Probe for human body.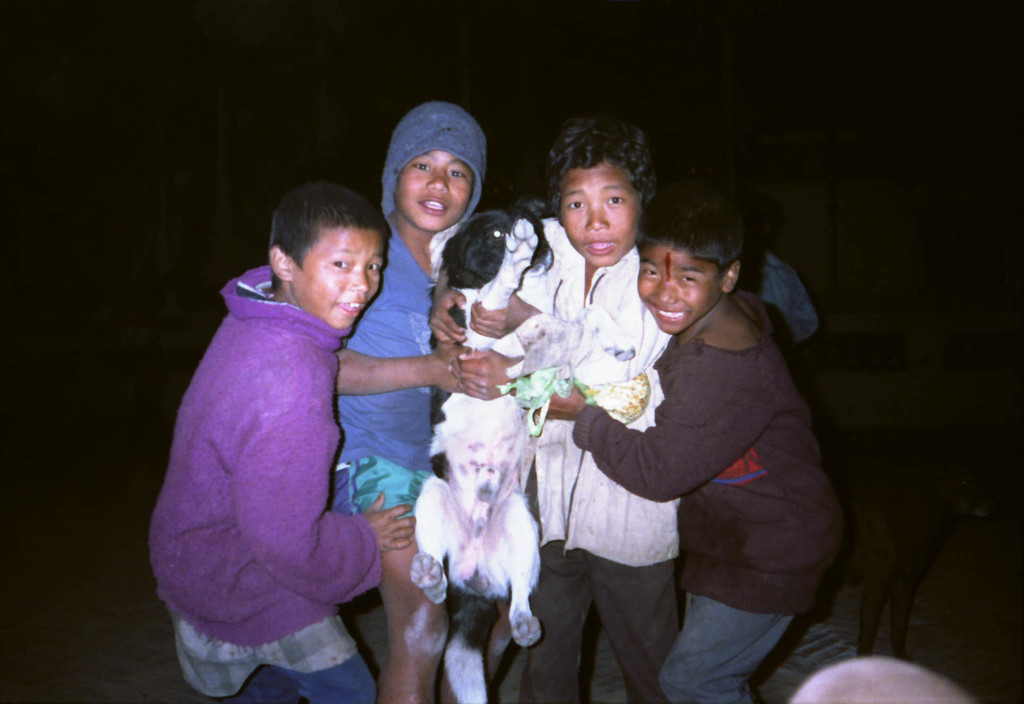
Probe result: crop(145, 182, 404, 703).
